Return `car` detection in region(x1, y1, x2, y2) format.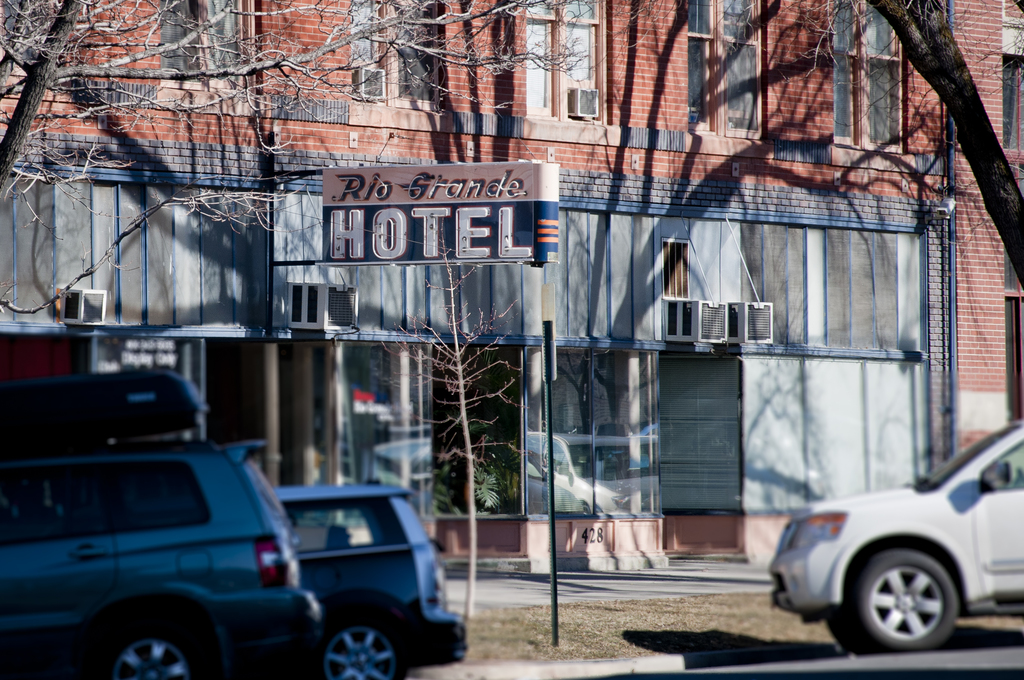
region(769, 417, 1023, 651).
